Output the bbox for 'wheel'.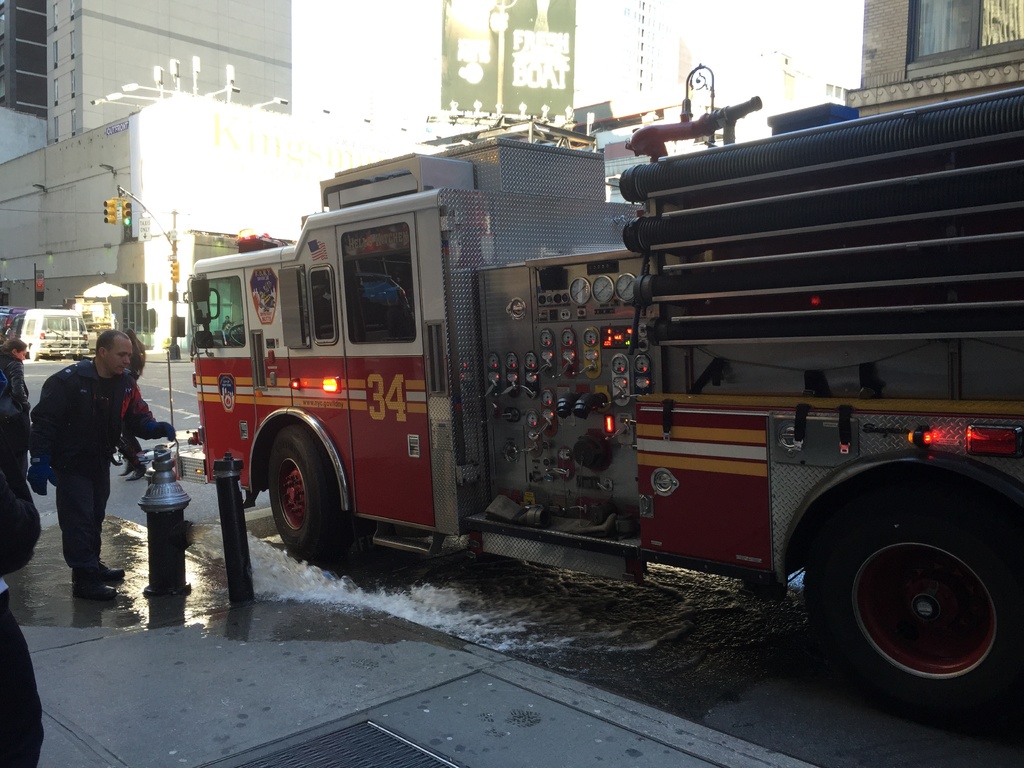
pyautogui.locateOnScreen(73, 355, 82, 359).
